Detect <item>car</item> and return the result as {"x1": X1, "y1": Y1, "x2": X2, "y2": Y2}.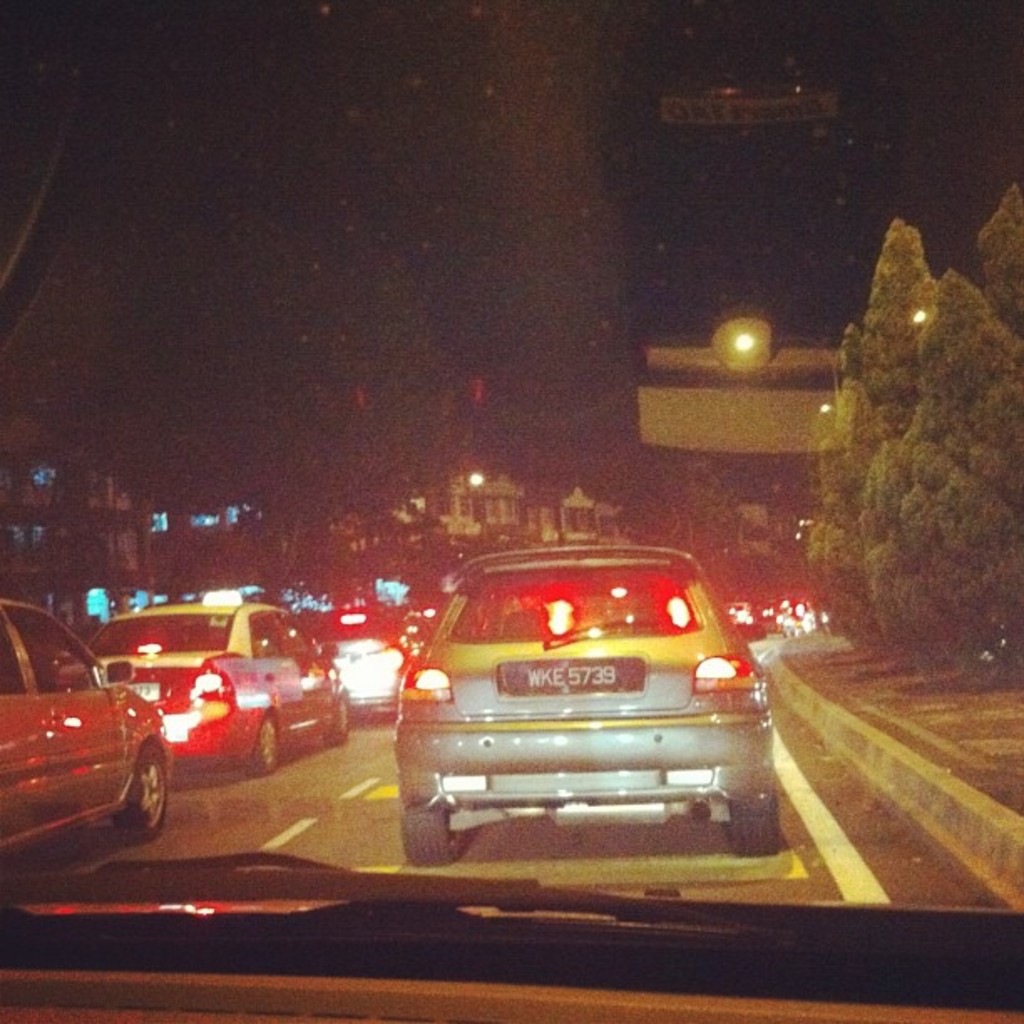
{"x1": 0, "y1": 597, "x2": 172, "y2": 855}.
